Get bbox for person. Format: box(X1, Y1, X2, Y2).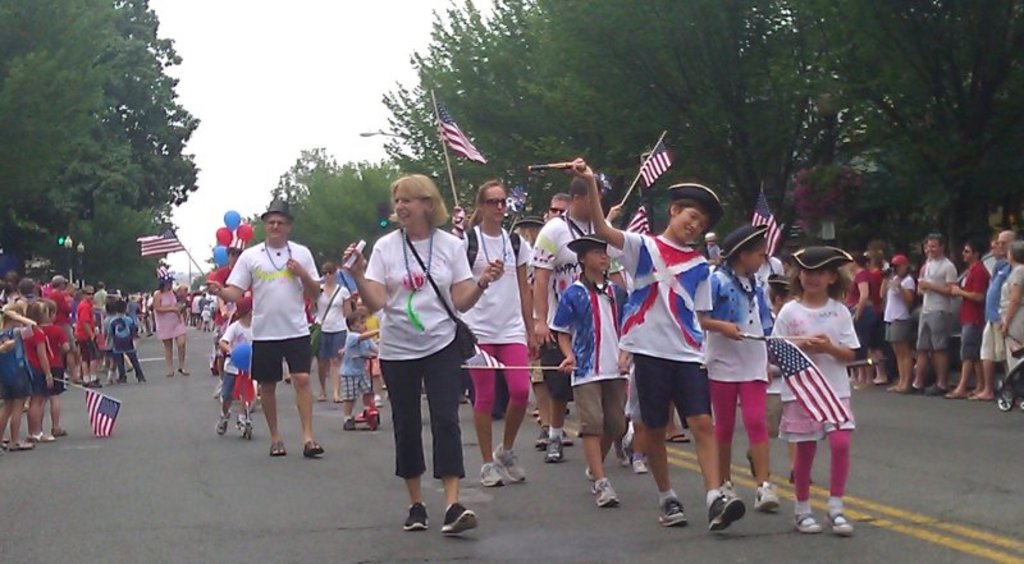
box(909, 233, 954, 393).
